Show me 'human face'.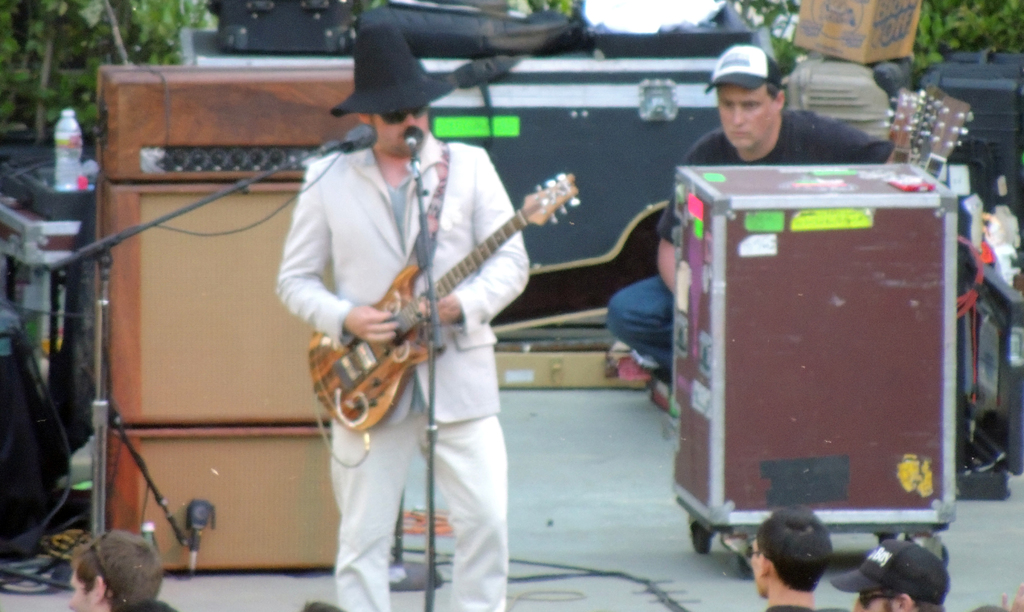
'human face' is here: locate(718, 86, 781, 152).
